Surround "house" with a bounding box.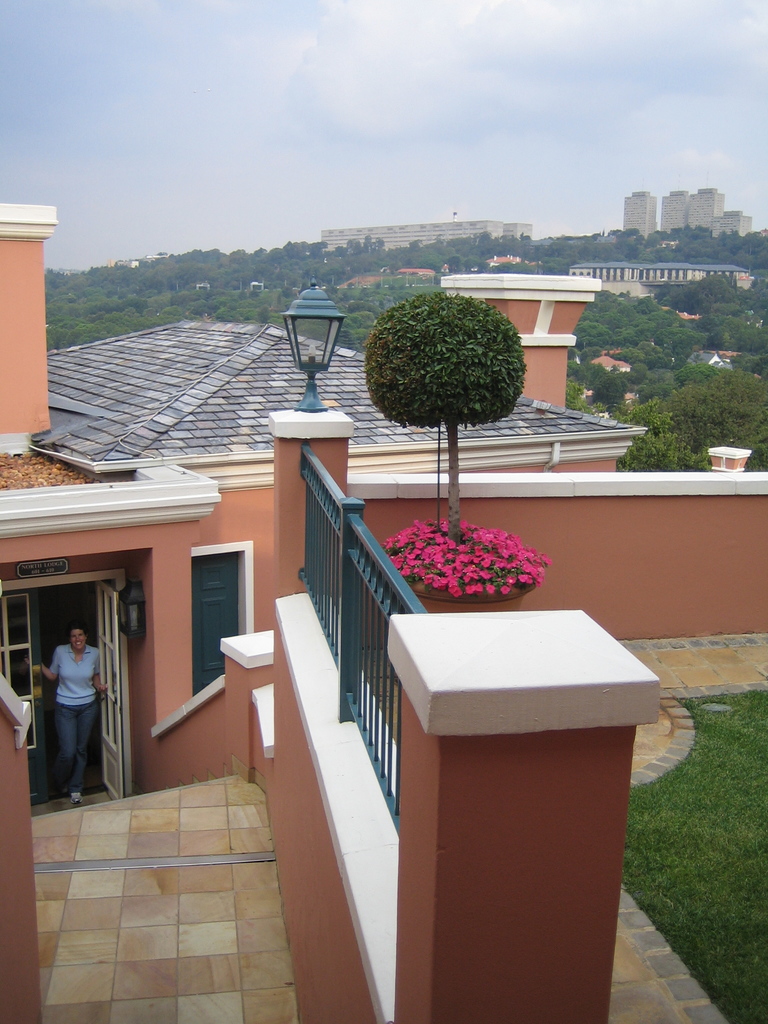
bbox=(0, 205, 767, 1023).
